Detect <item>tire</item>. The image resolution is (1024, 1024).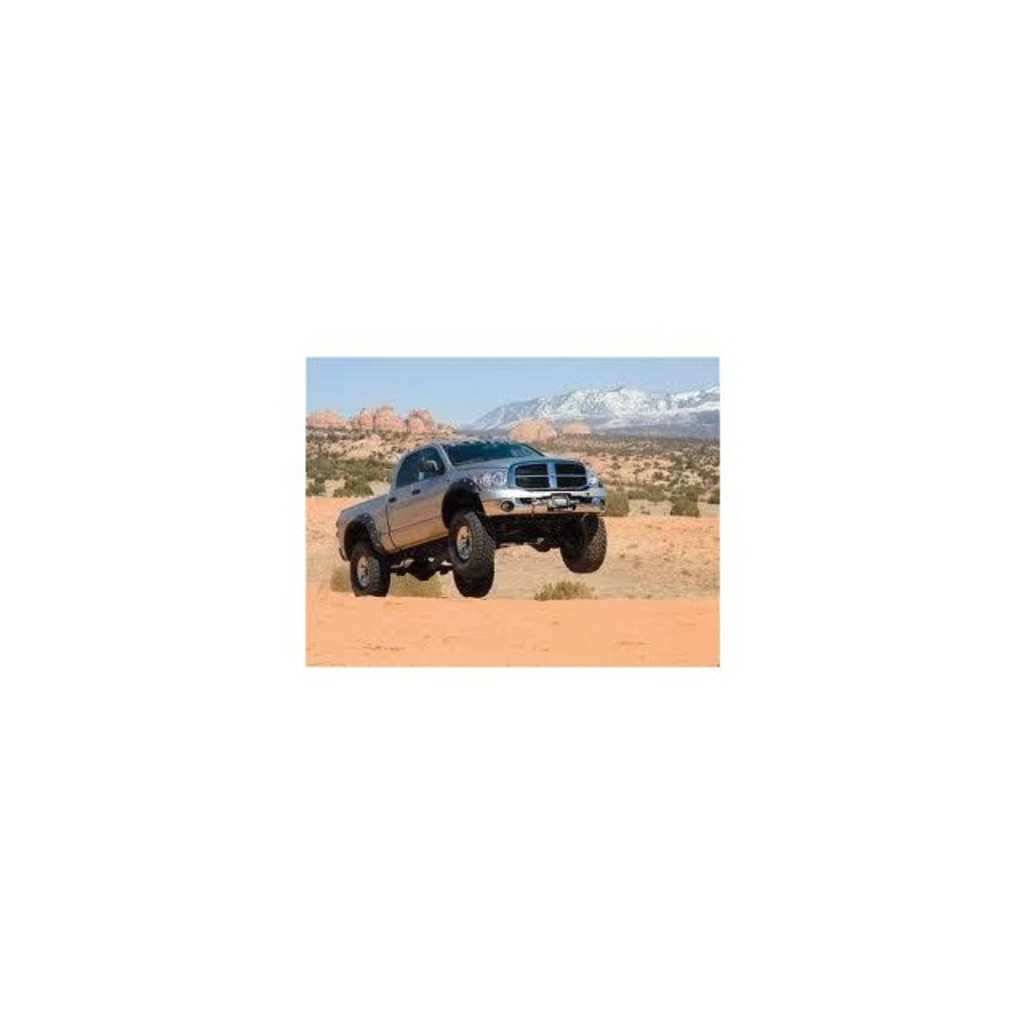
select_region(446, 512, 486, 581).
